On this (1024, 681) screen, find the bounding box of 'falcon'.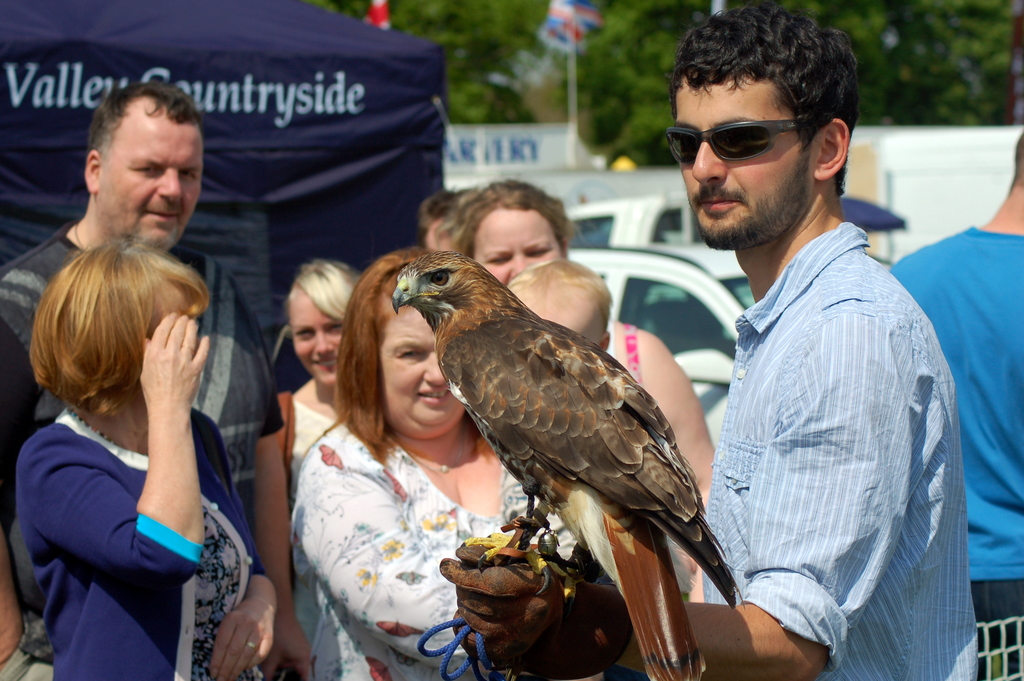
Bounding box: l=394, t=250, r=748, b=680.
